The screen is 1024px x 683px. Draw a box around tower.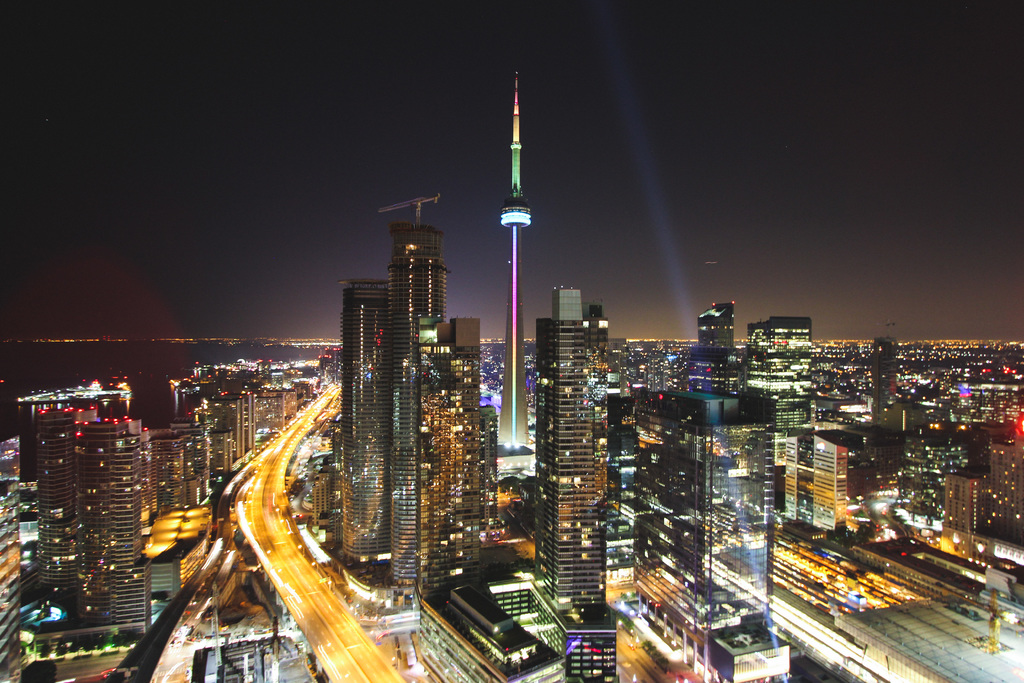
BBox(808, 432, 895, 540).
